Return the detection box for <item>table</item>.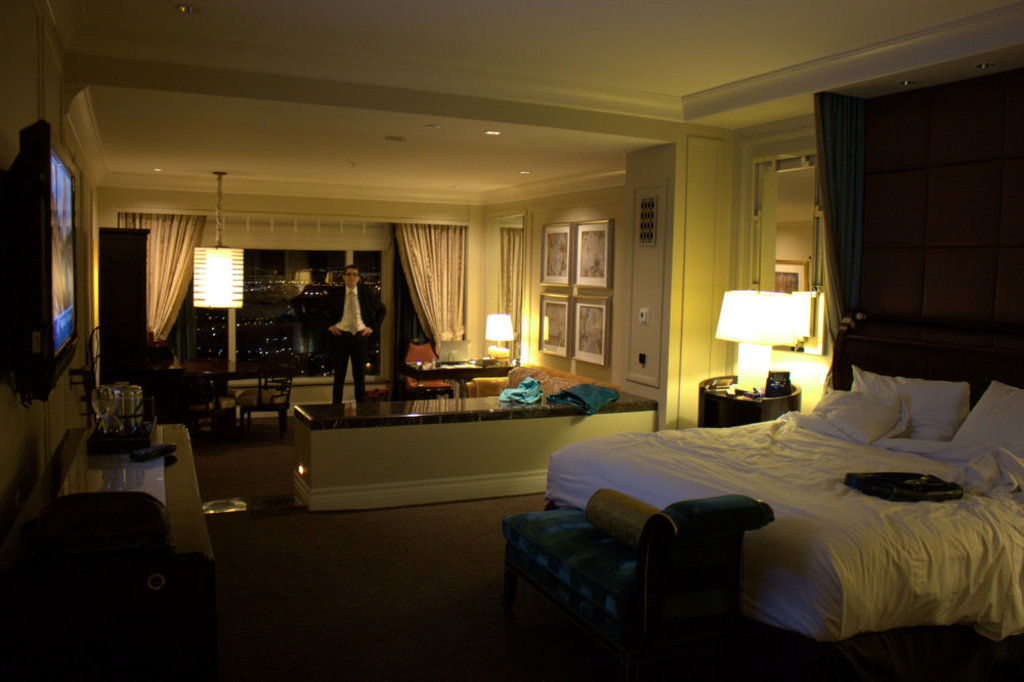
(403,354,521,414).
